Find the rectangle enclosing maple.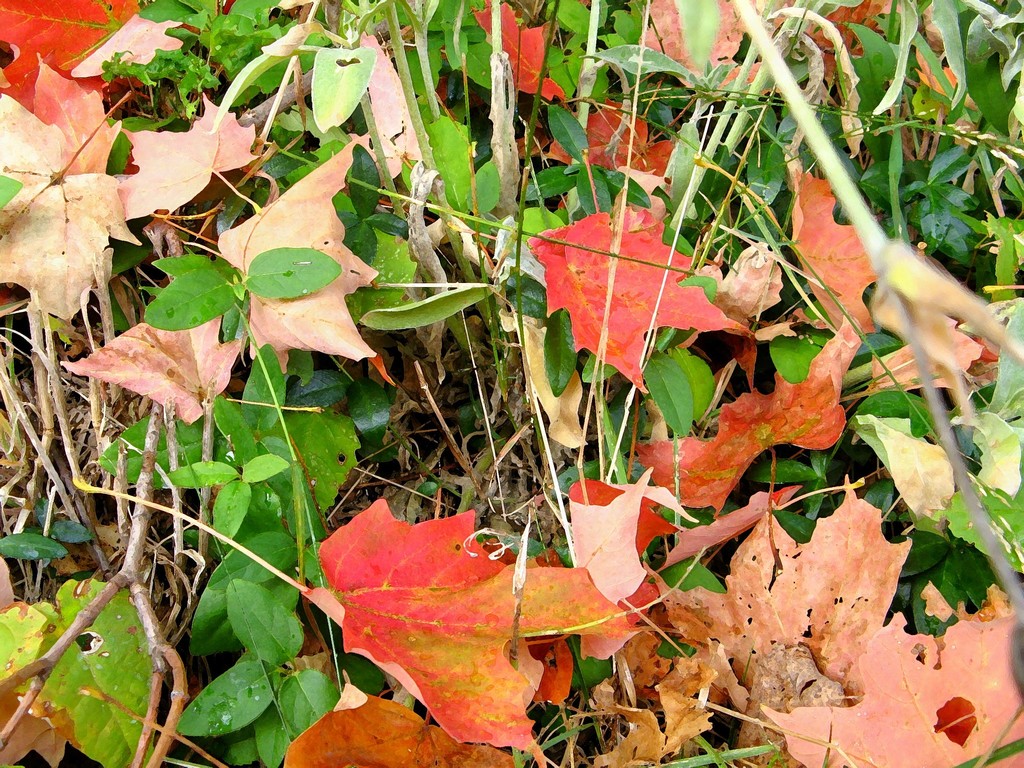
detection(265, 442, 732, 720).
